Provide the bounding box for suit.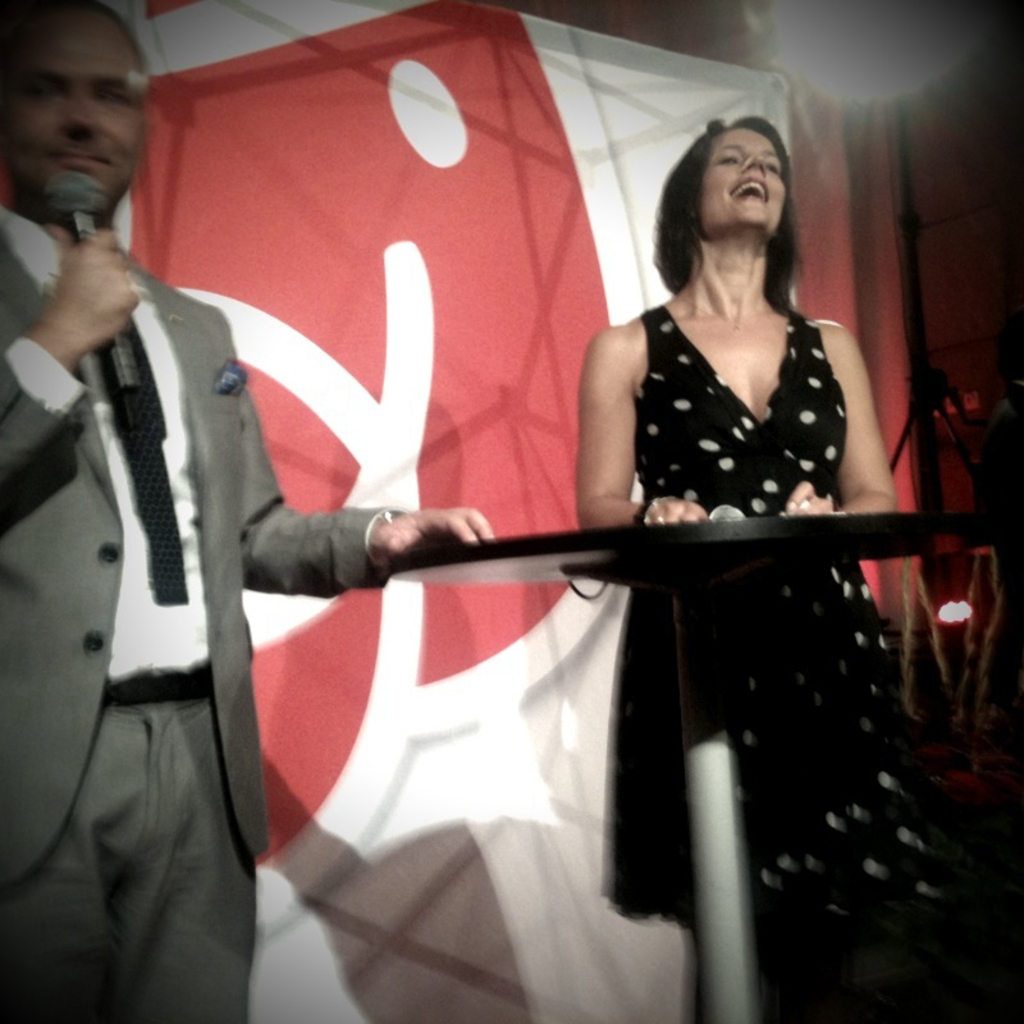
[17, 97, 334, 1021].
